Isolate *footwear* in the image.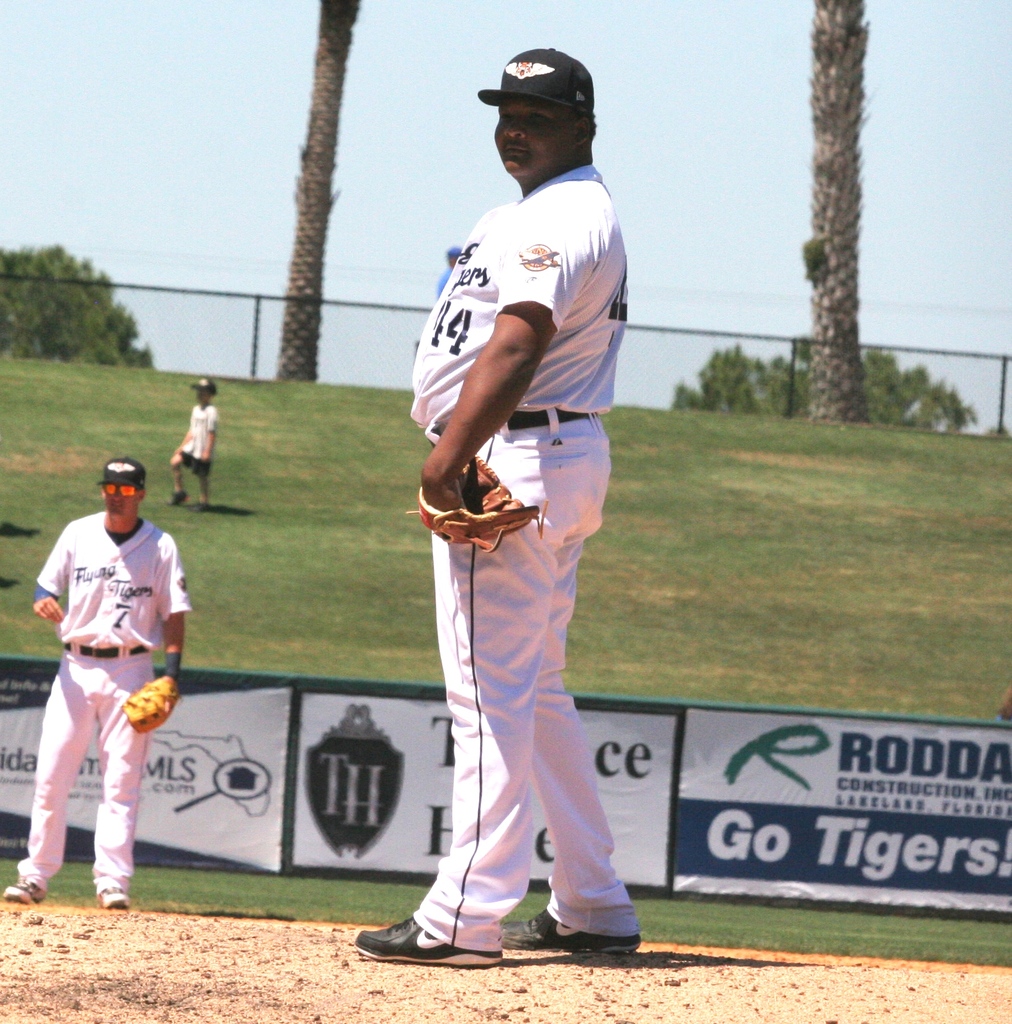
Isolated region: detection(193, 495, 212, 512).
